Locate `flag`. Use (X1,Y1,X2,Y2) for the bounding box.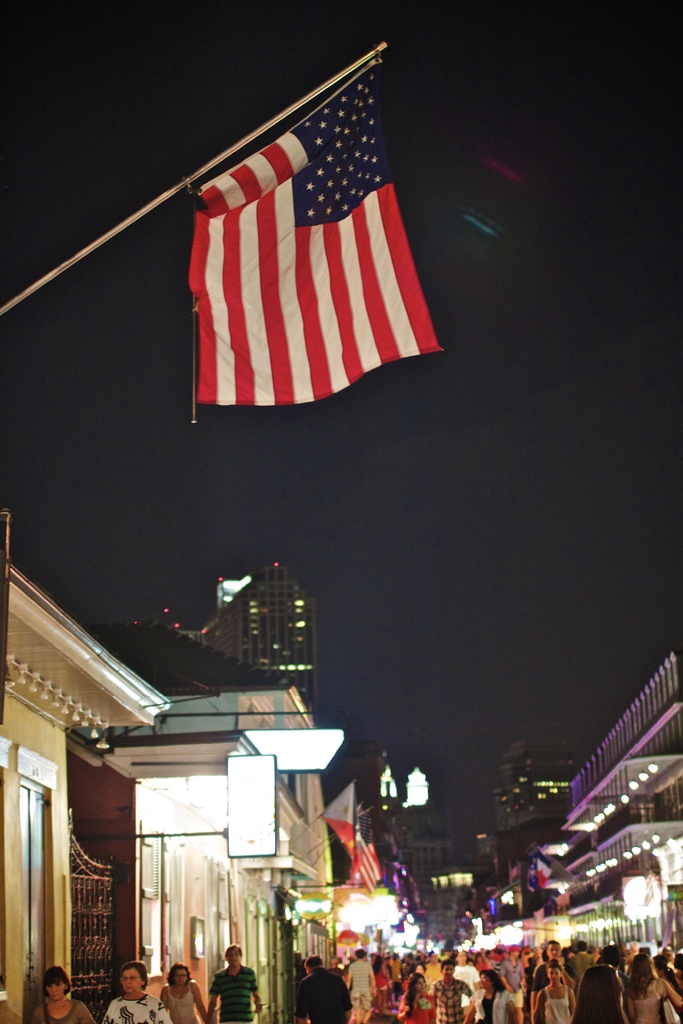
(195,58,441,405).
